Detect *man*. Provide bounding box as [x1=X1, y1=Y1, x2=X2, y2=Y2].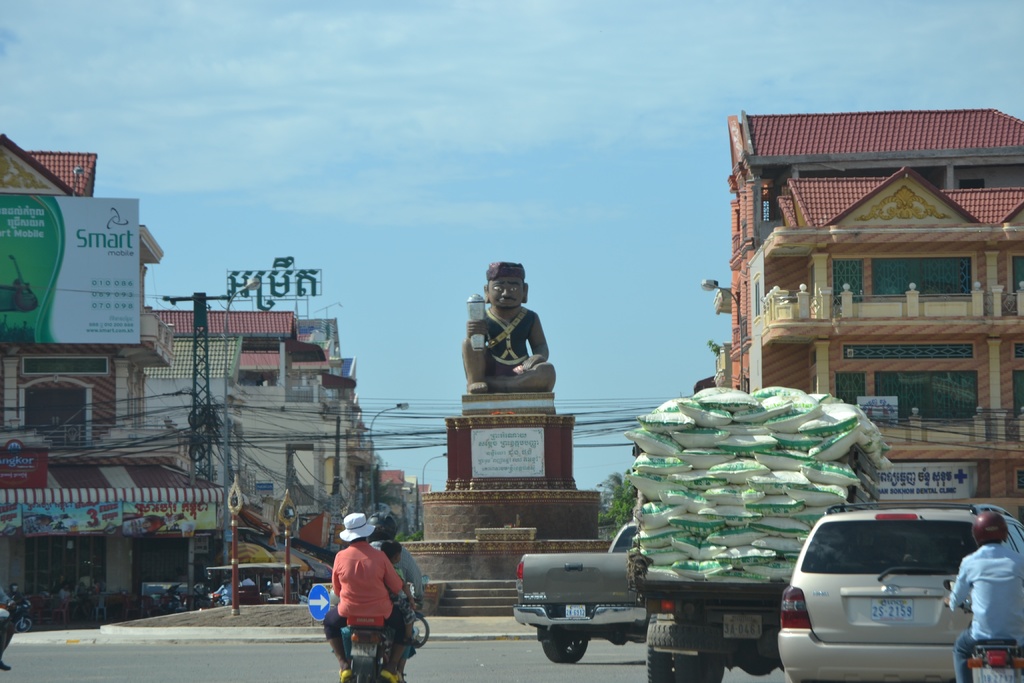
[x1=365, y1=513, x2=422, y2=602].
